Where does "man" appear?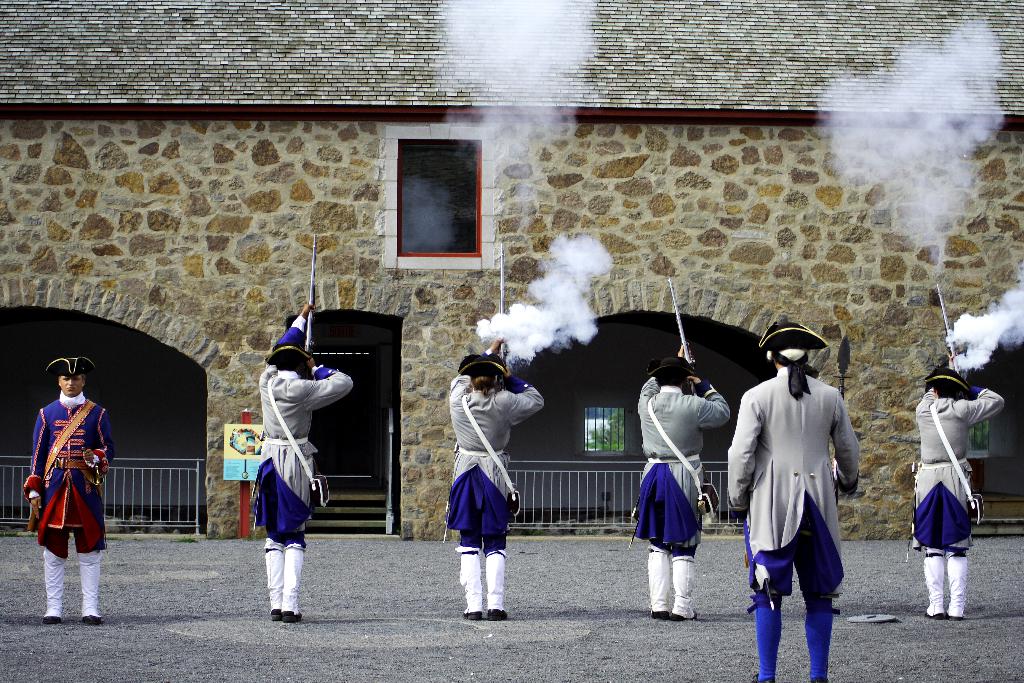
Appears at <region>257, 302, 355, 623</region>.
